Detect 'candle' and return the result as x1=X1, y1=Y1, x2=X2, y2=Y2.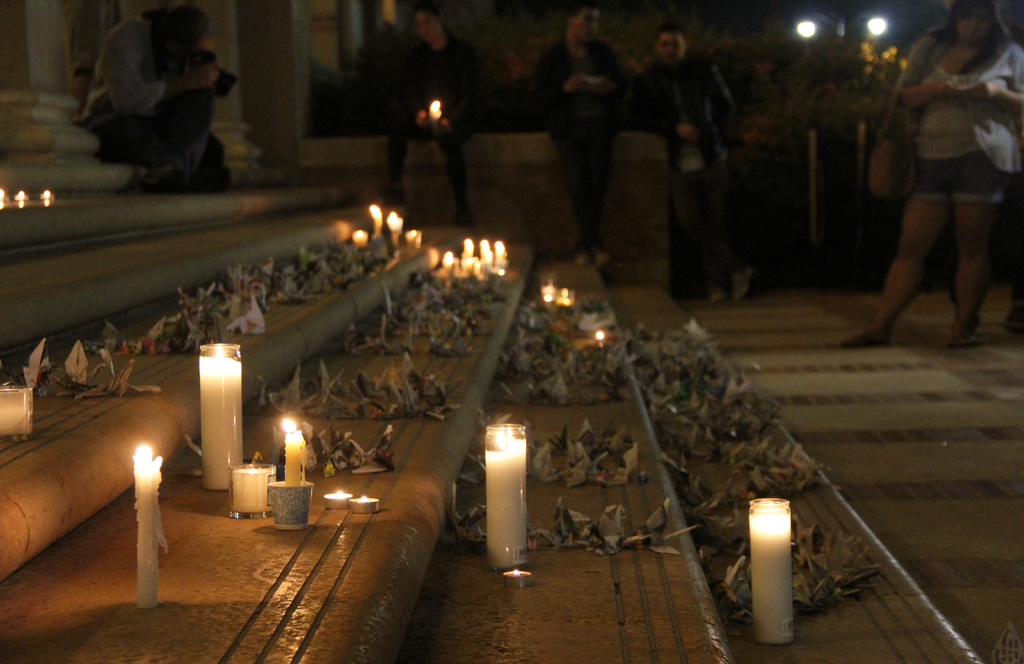
x1=197, y1=343, x2=243, y2=492.
